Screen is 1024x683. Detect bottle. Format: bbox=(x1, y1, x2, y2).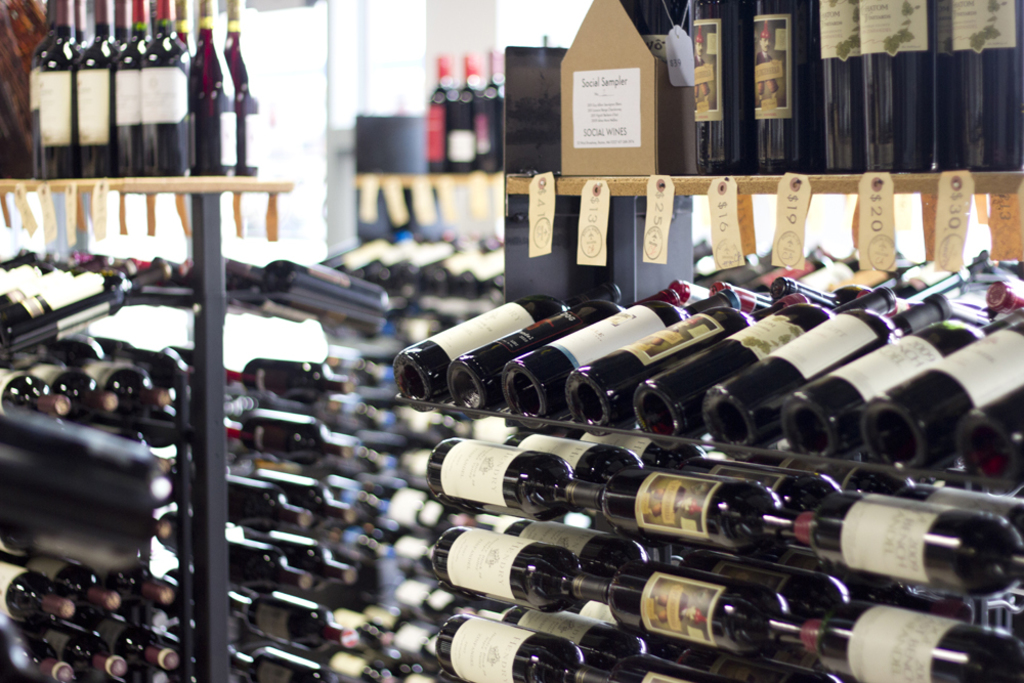
bbox=(439, 289, 683, 415).
